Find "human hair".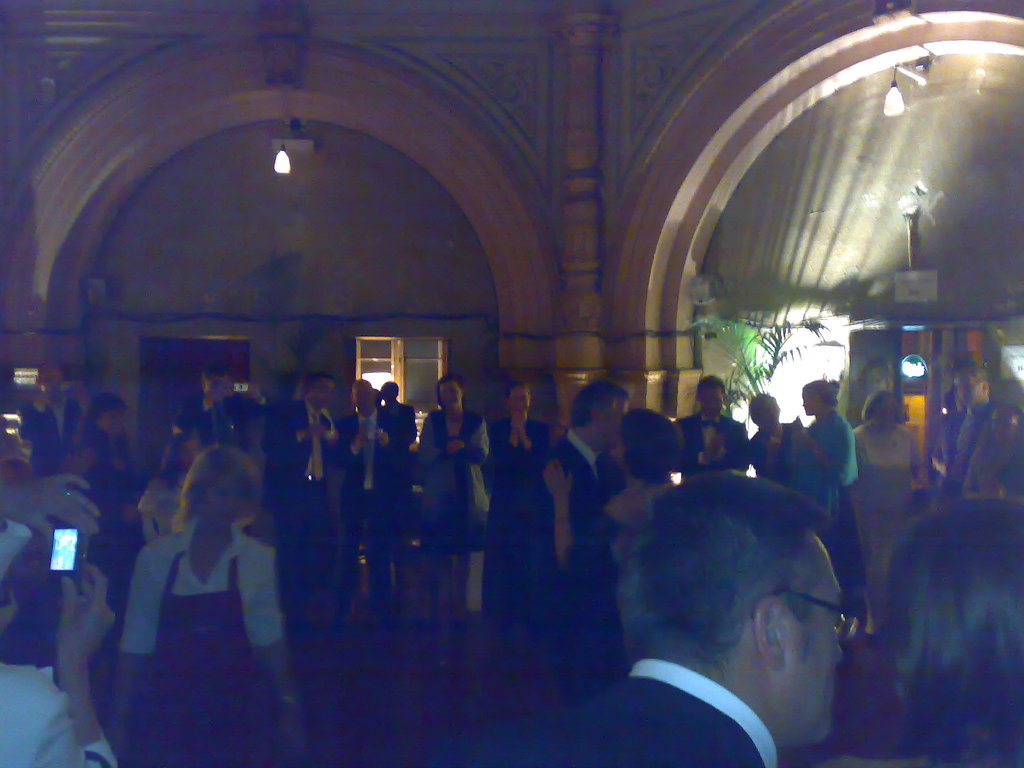
<bbox>850, 492, 1023, 767</bbox>.
